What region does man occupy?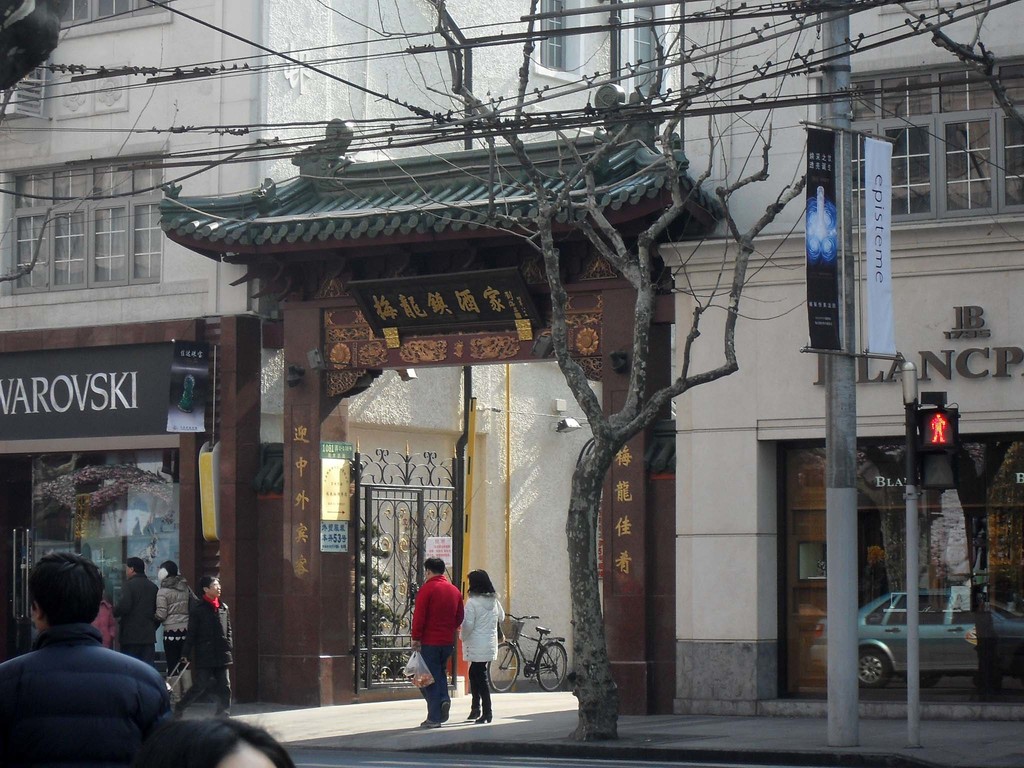
[left=409, top=557, right=466, bottom=731].
